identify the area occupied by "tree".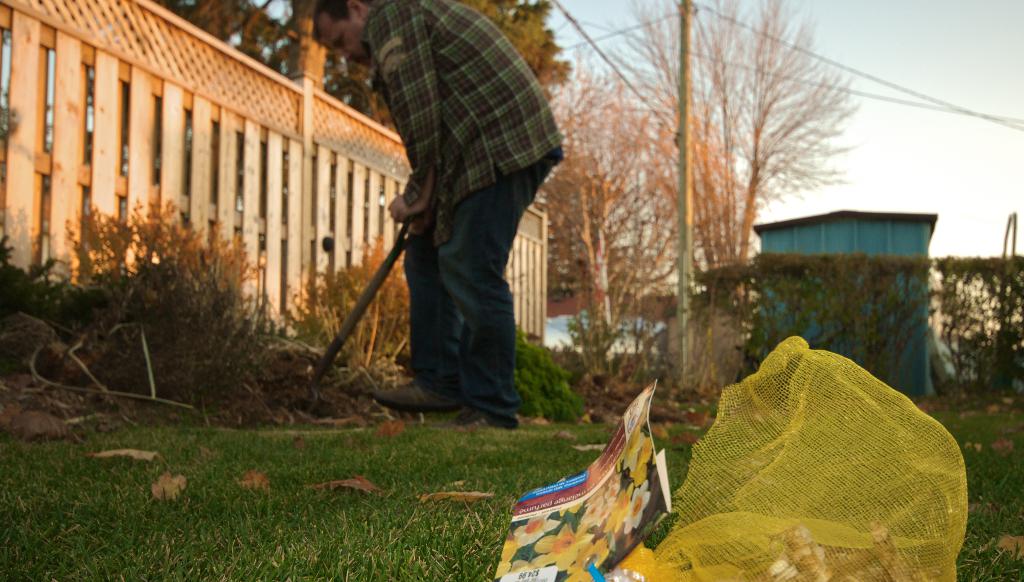
Area: bbox=(303, 0, 569, 131).
